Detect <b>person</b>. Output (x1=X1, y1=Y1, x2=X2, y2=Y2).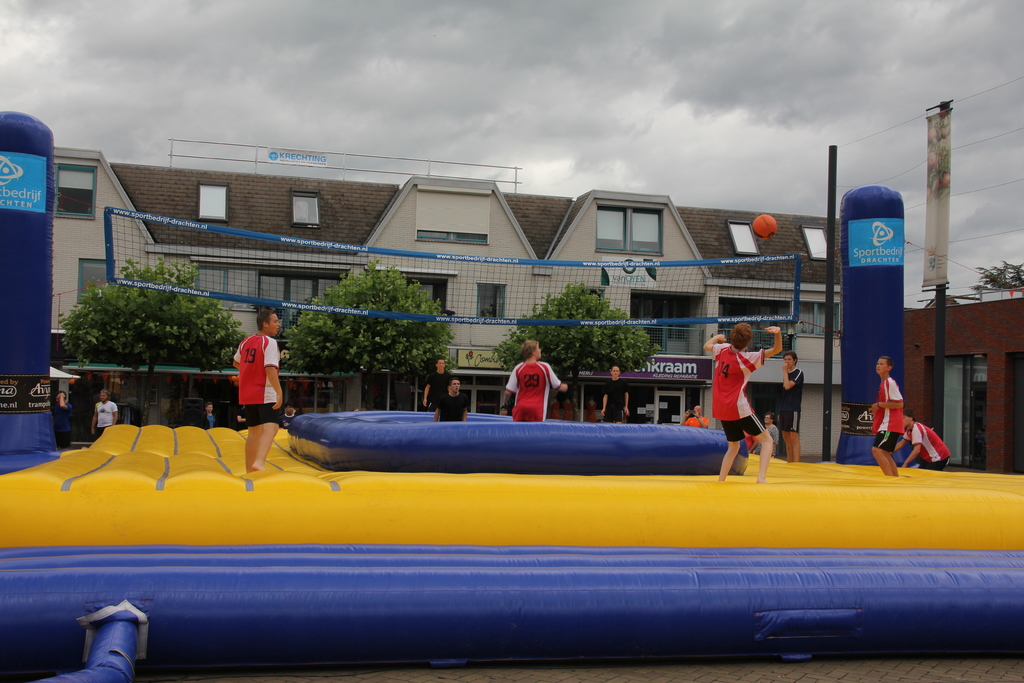
(x1=682, y1=409, x2=714, y2=428).
